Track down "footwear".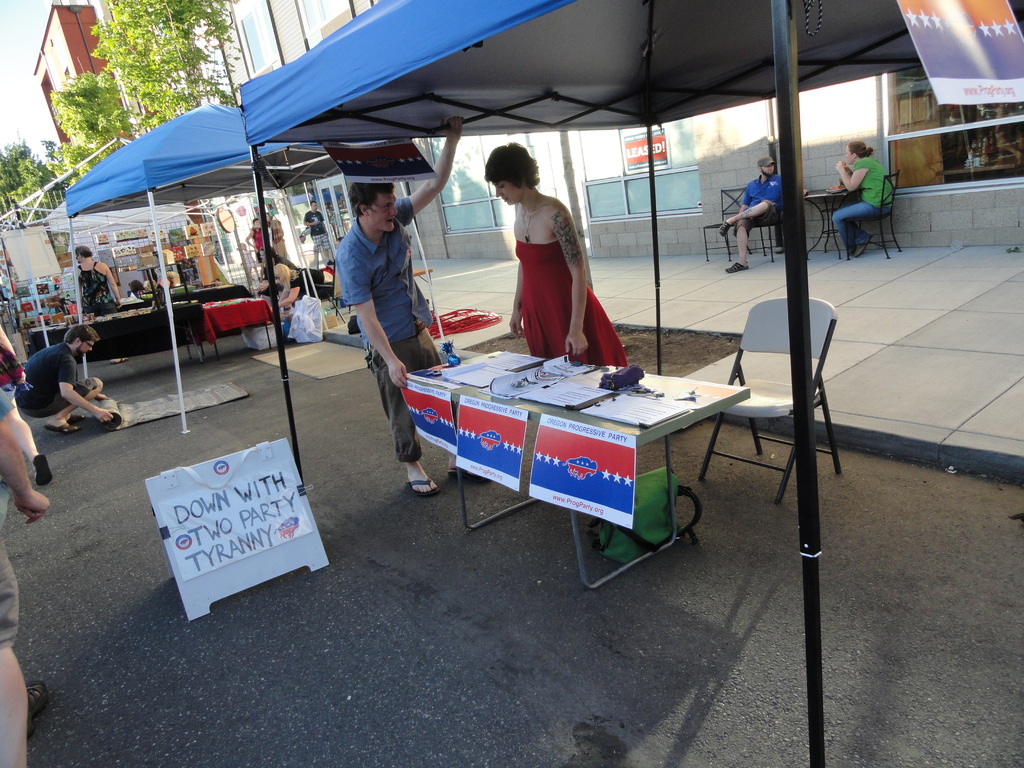
Tracked to 40:415:78:431.
